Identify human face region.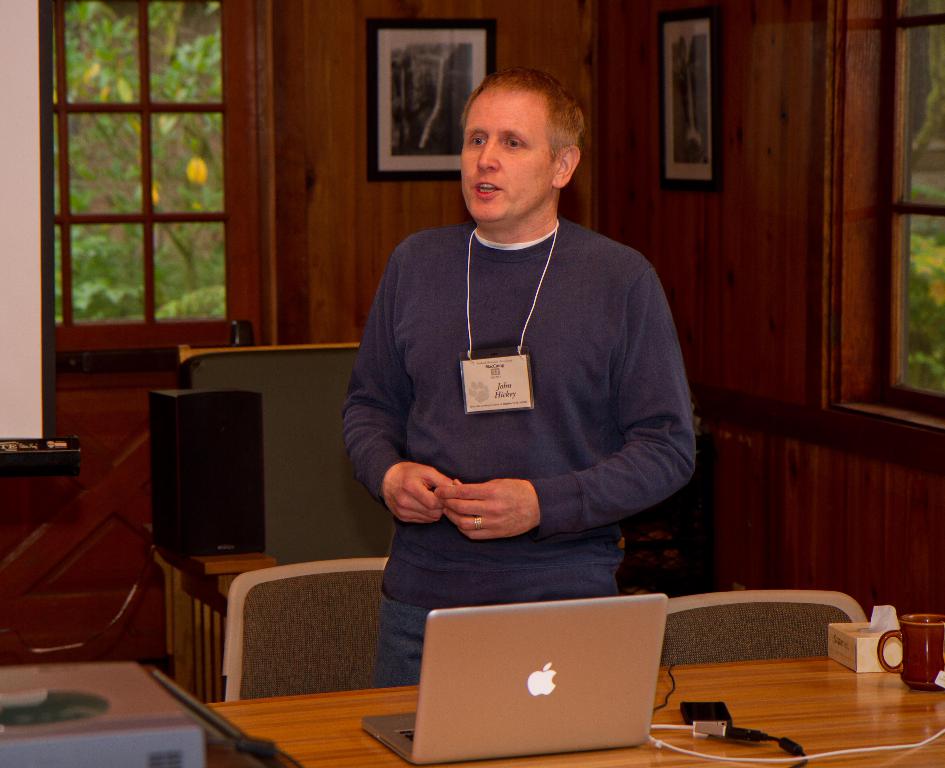
Region: [x1=460, y1=83, x2=554, y2=216].
